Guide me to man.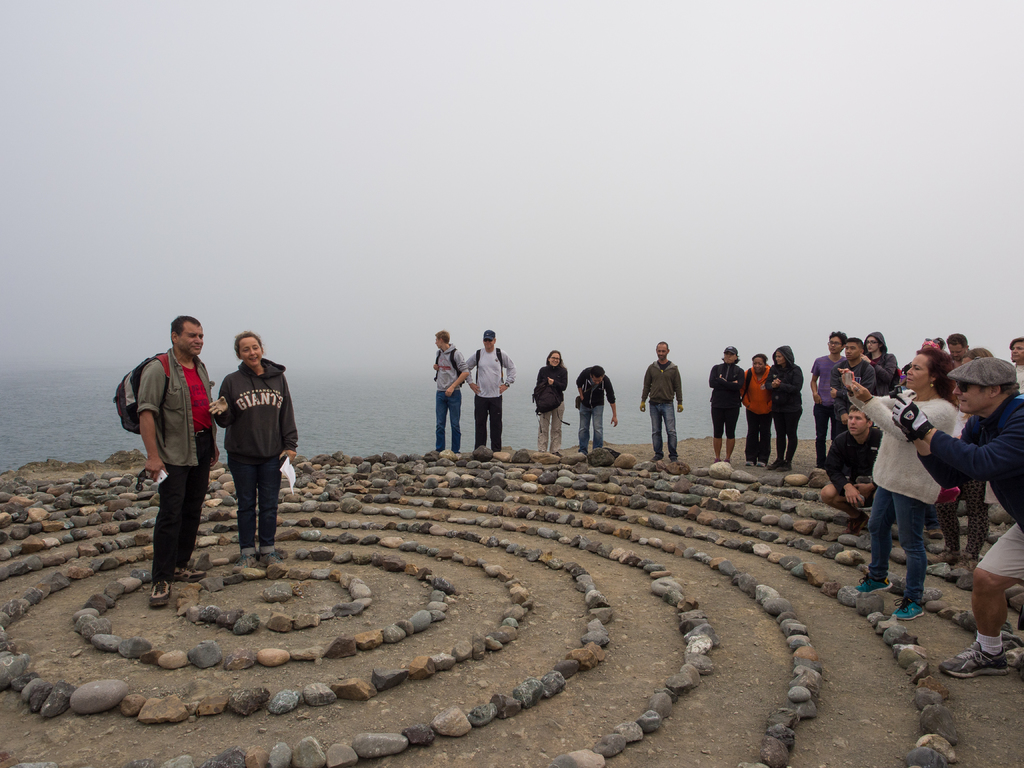
Guidance: x1=945 y1=332 x2=970 y2=368.
